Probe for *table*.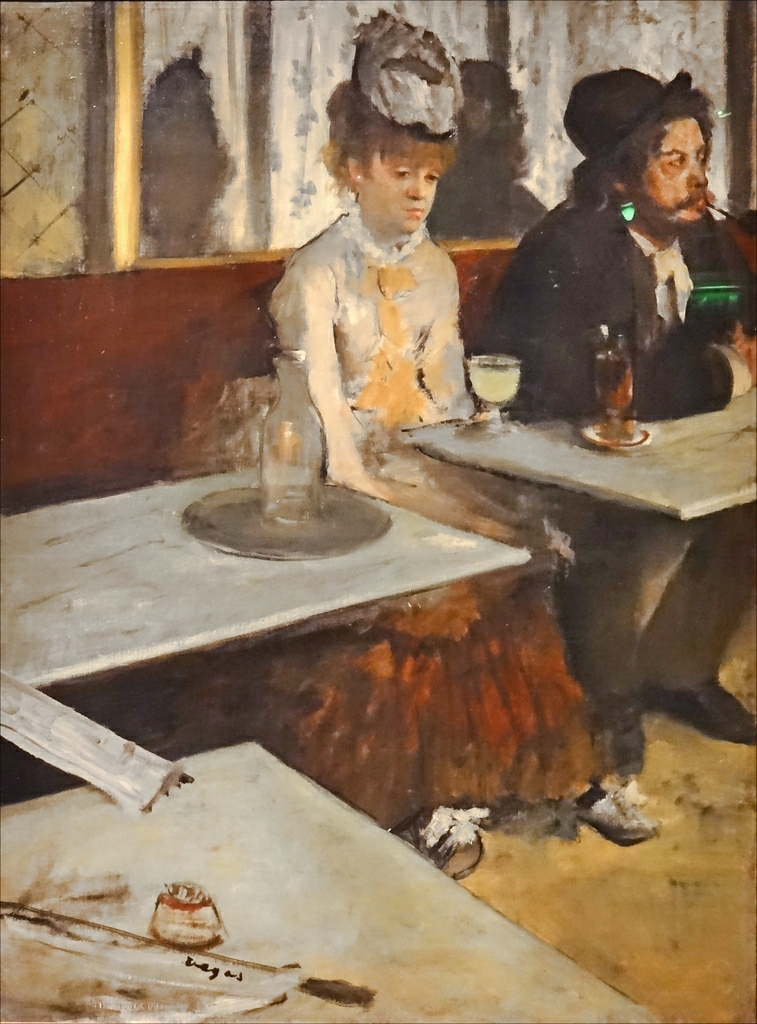
Probe result: left=0, top=464, right=525, bottom=695.
